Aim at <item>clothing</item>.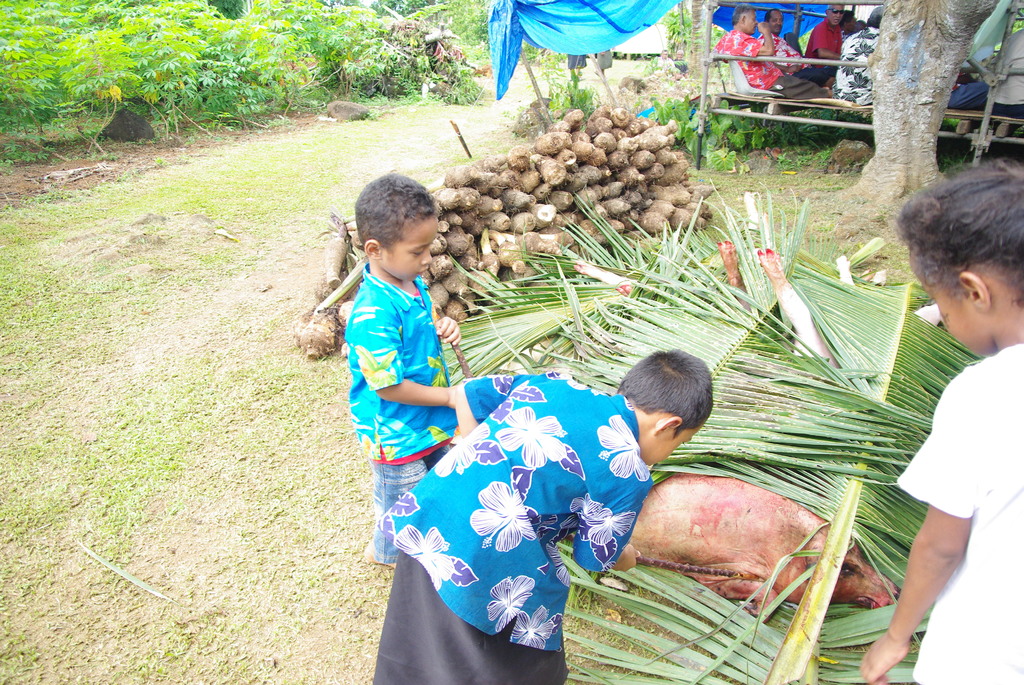
Aimed at [346, 264, 467, 569].
